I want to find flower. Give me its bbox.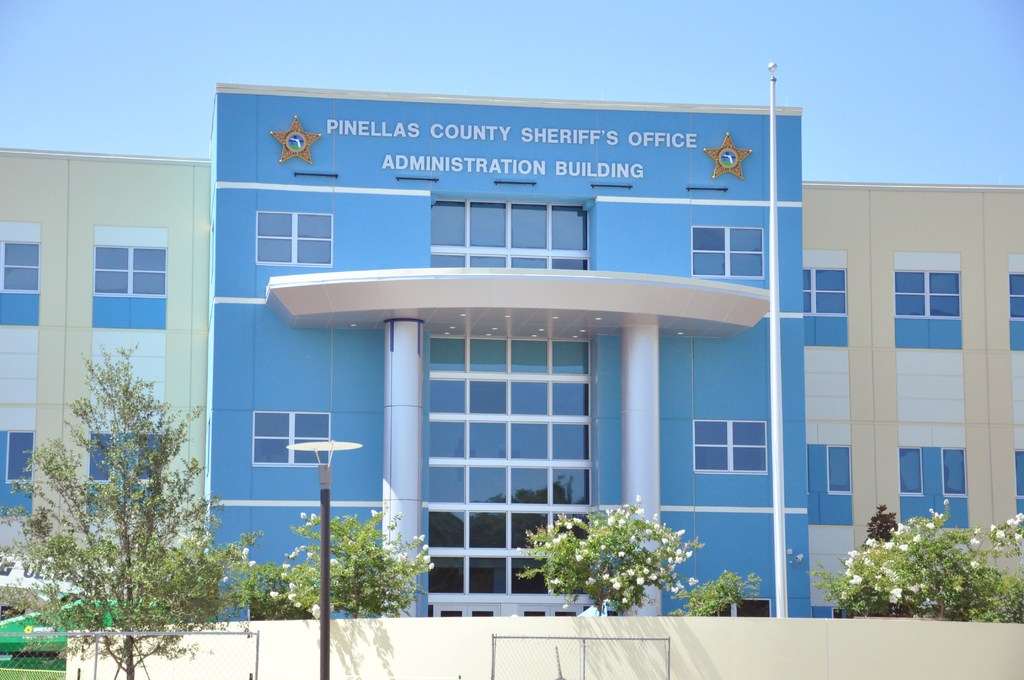
BBox(306, 553, 312, 556).
